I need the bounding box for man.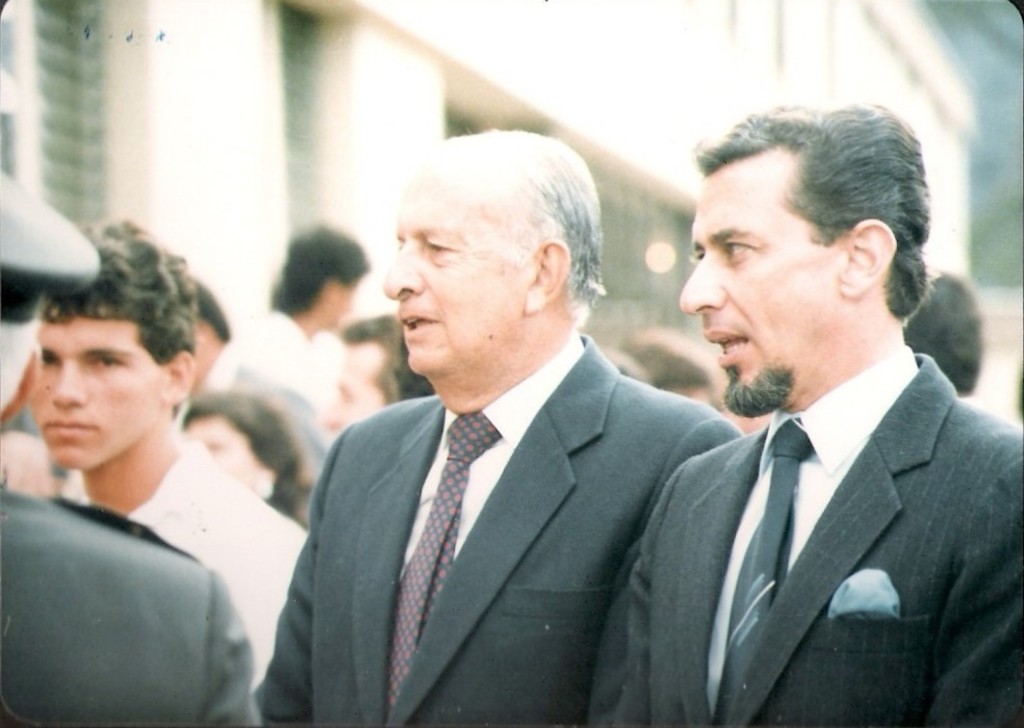
Here it is: 611 104 1023 727.
